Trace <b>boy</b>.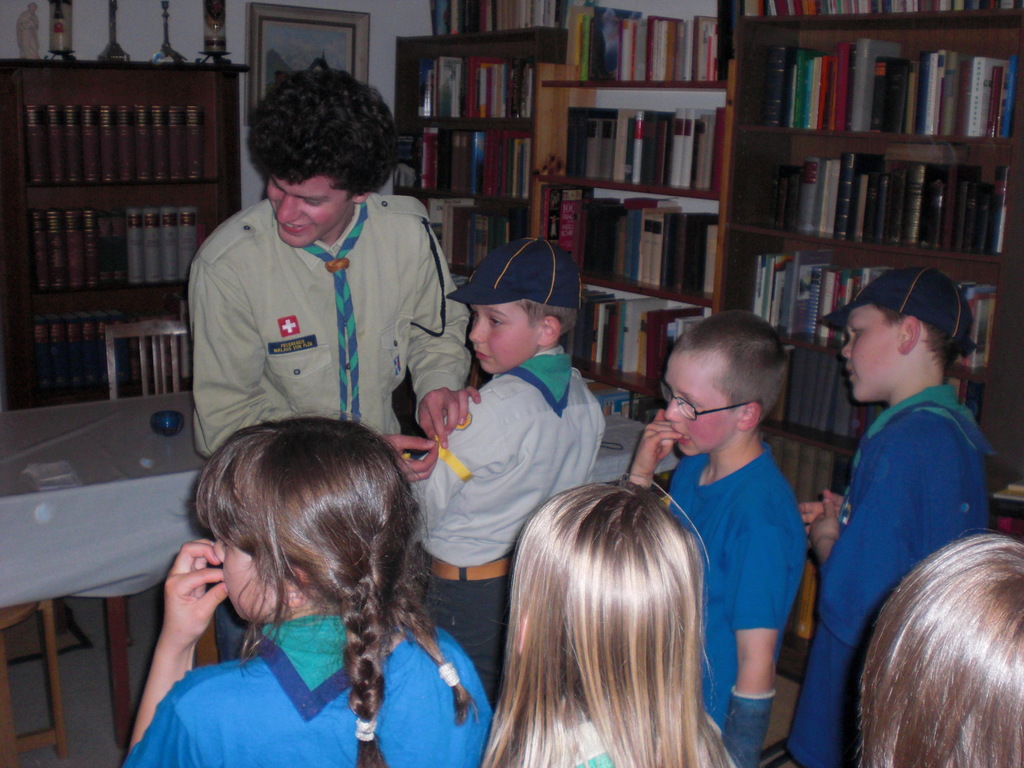
Traced to select_region(799, 267, 996, 767).
